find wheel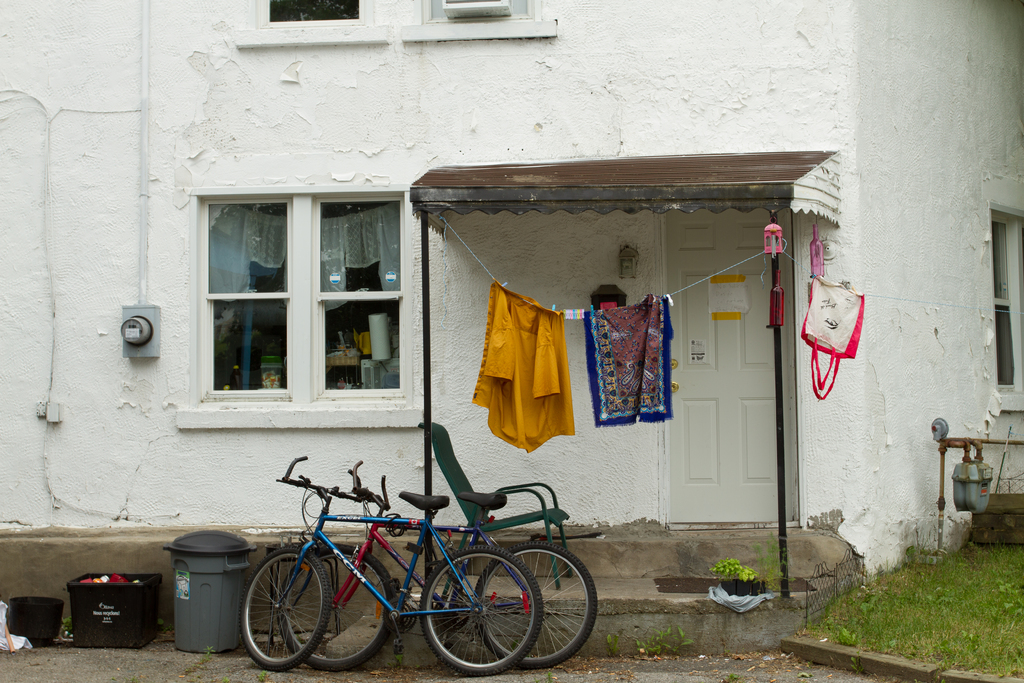
bbox=(476, 530, 600, 664)
